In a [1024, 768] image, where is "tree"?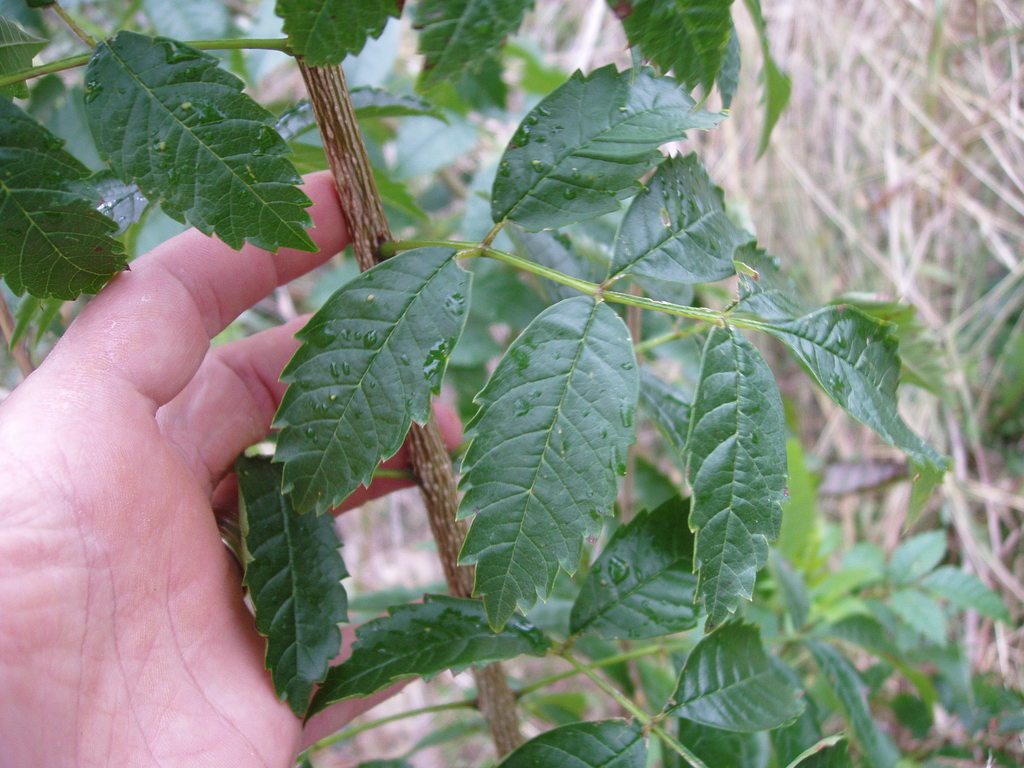
(x1=0, y1=0, x2=1023, y2=753).
